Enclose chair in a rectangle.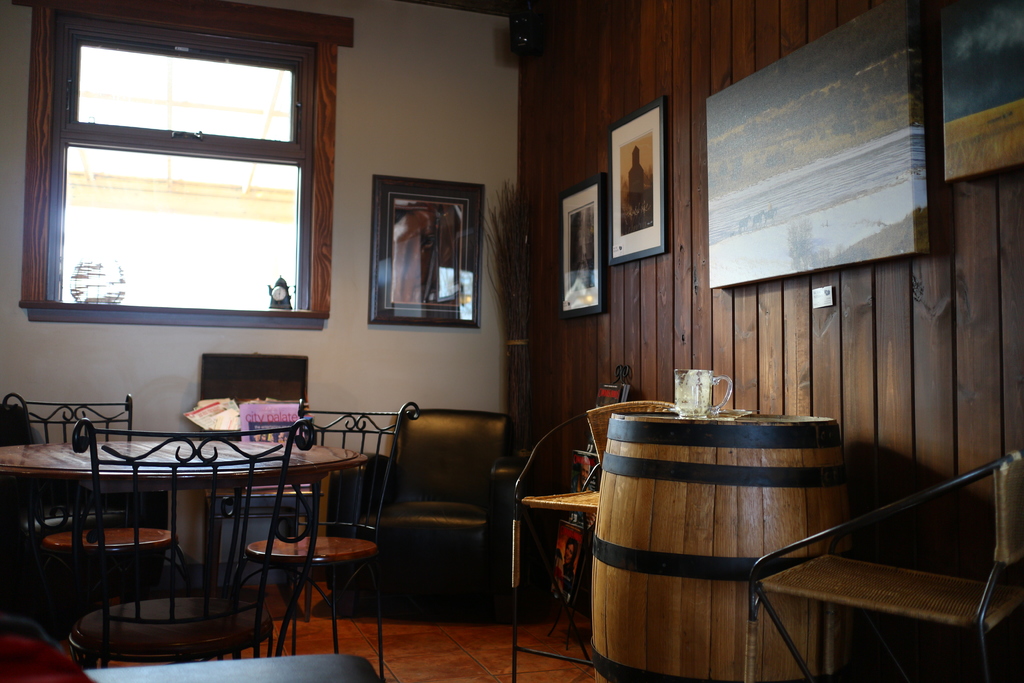
bbox=(744, 450, 1023, 682).
